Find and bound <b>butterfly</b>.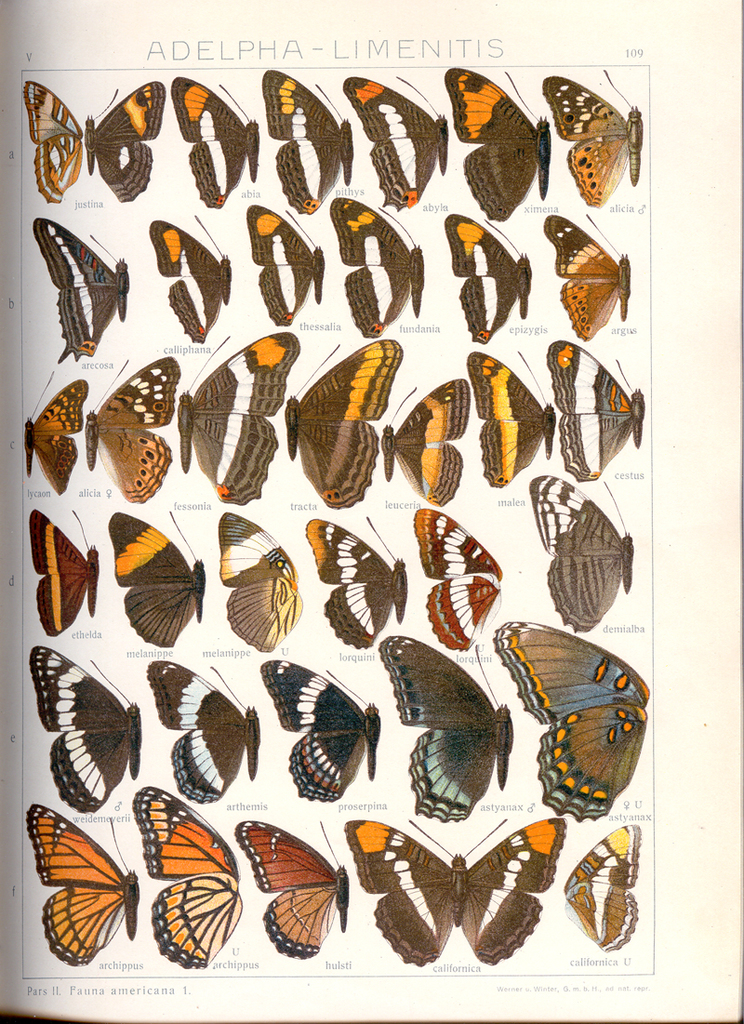
Bound: crop(463, 350, 550, 487).
